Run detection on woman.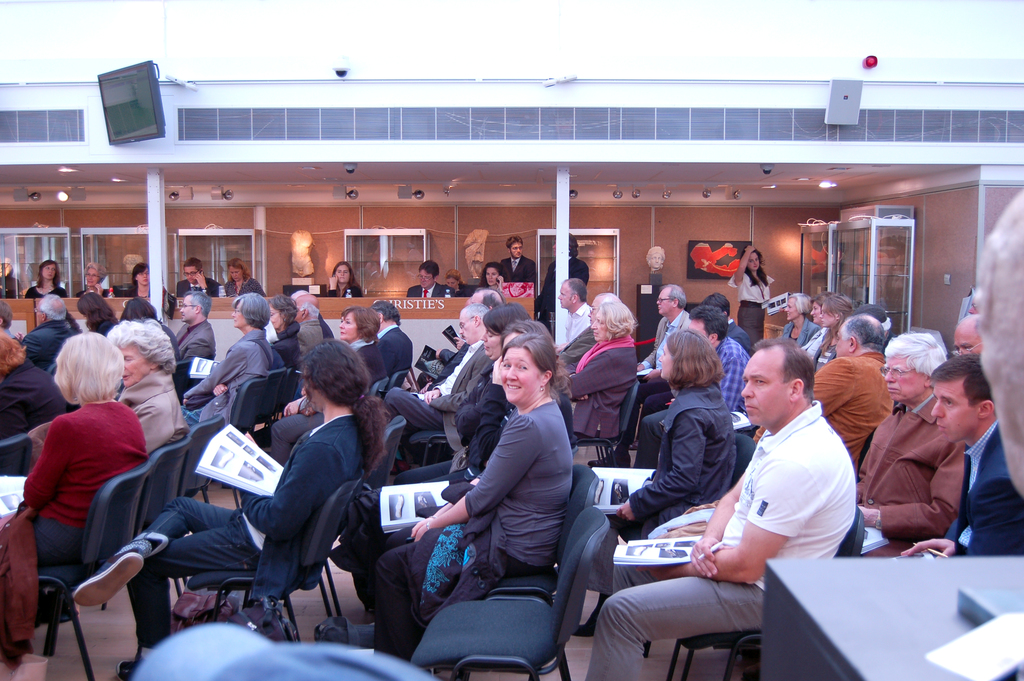
Result: l=803, t=291, r=854, b=372.
